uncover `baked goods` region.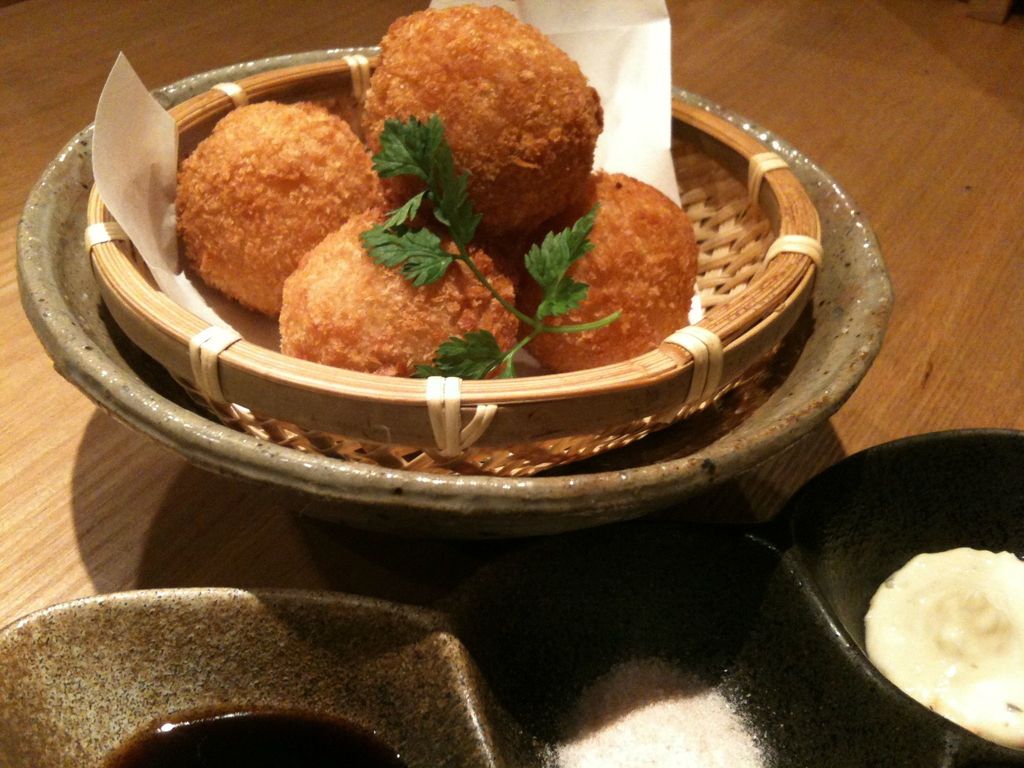
Uncovered: x1=359 y1=5 x2=601 y2=236.
